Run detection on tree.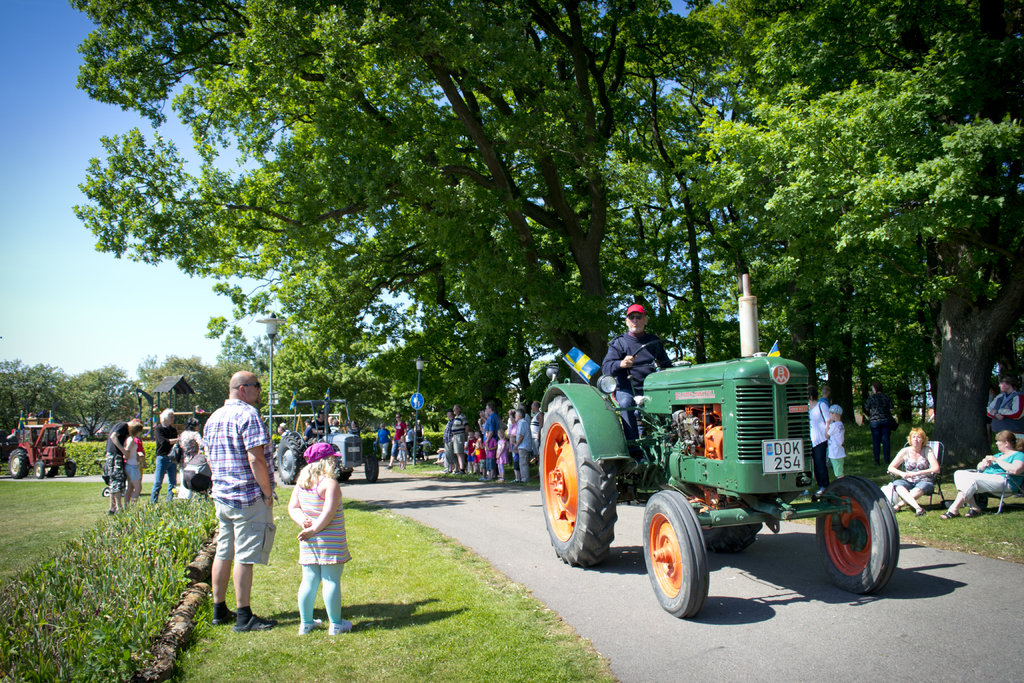
Result: (1,366,79,456).
